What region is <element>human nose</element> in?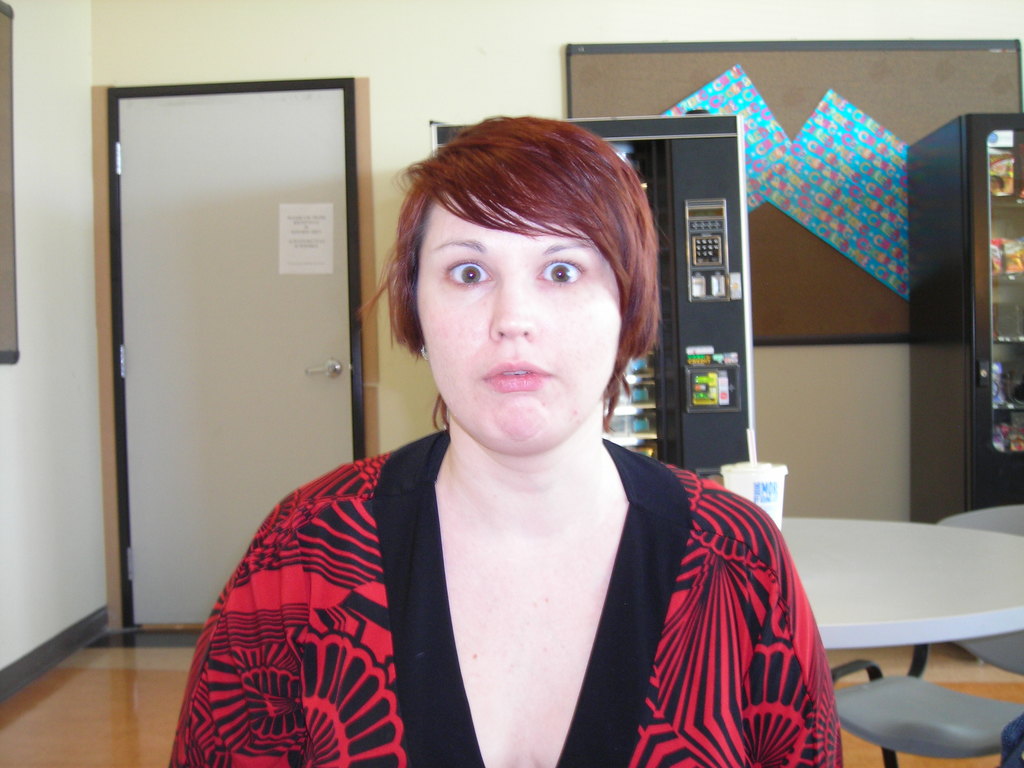
[492, 278, 535, 346].
